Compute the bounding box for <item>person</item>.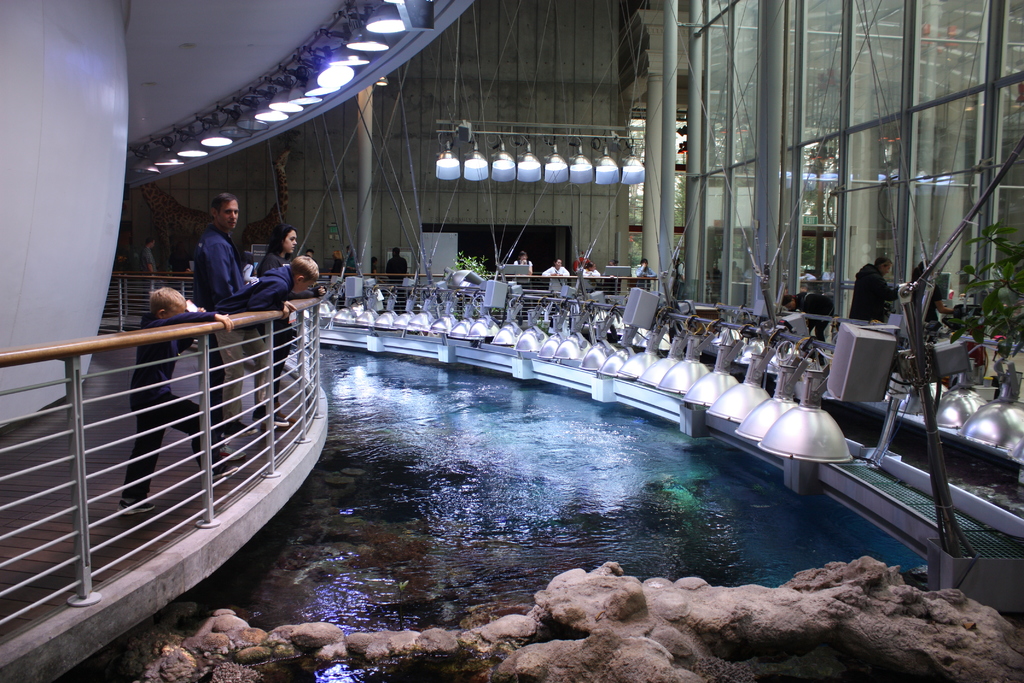
locate(780, 286, 836, 342).
